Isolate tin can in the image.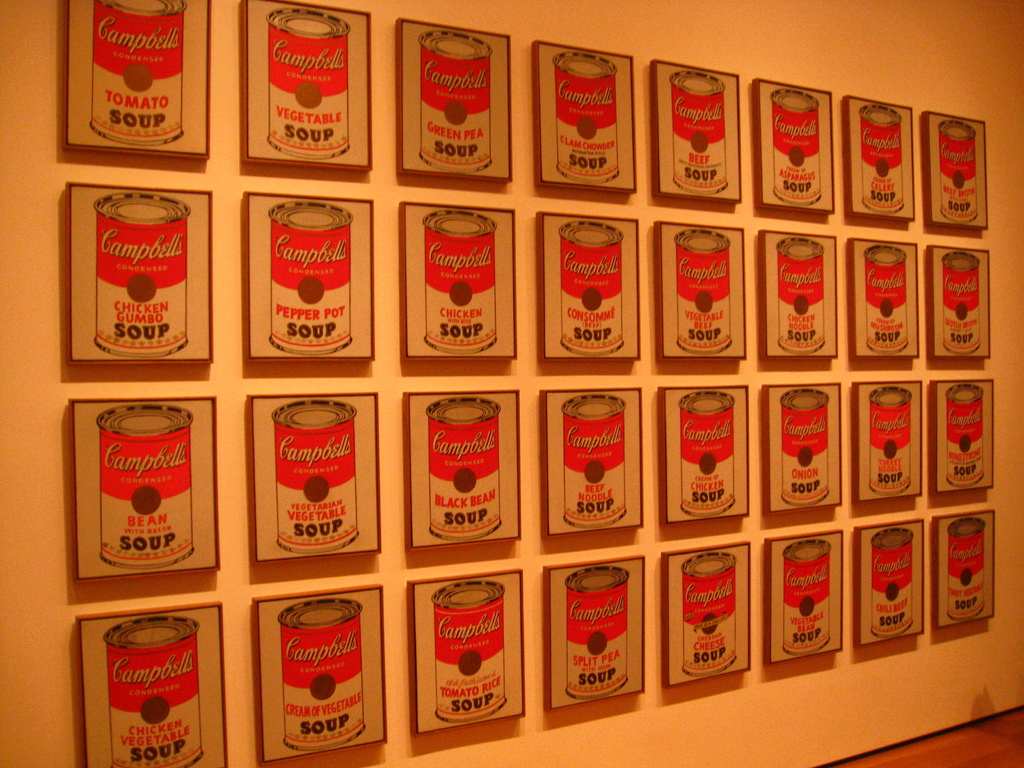
Isolated region: {"left": 933, "top": 118, "right": 980, "bottom": 241}.
